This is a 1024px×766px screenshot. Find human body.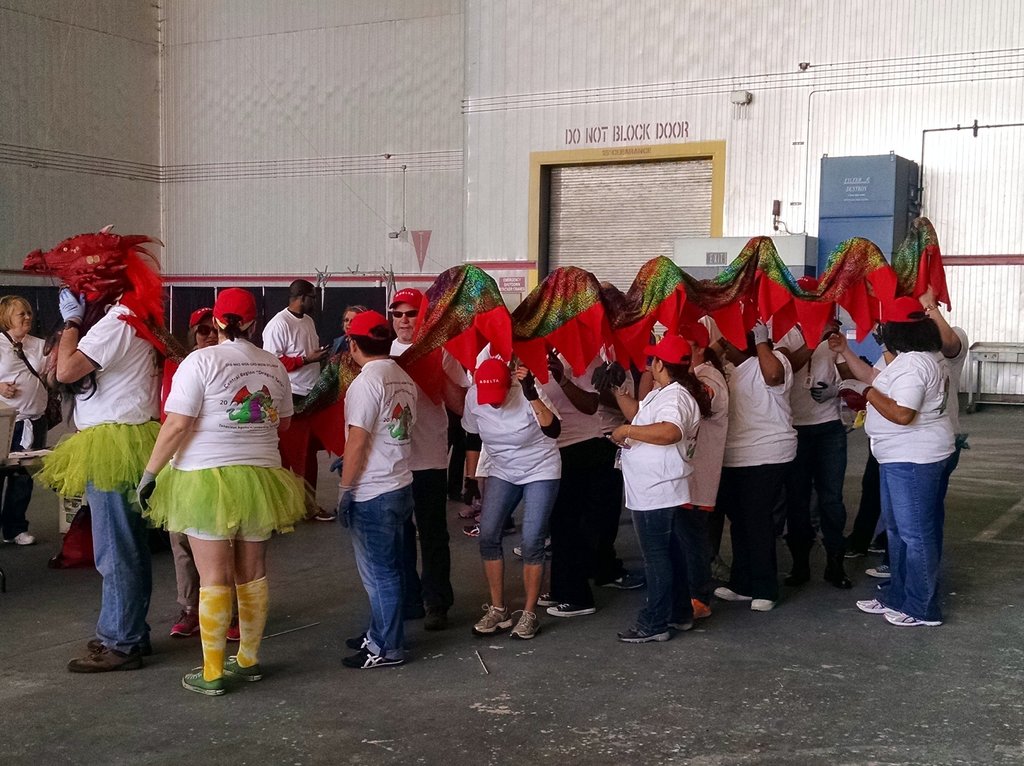
Bounding box: (x1=332, y1=304, x2=422, y2=676).
